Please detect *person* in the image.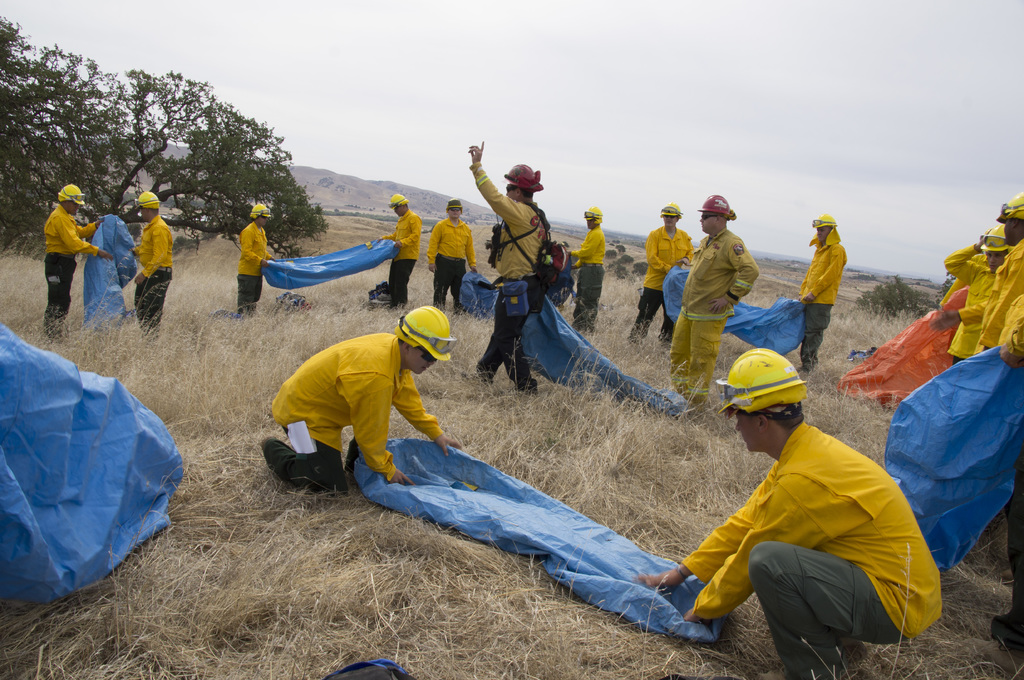
<bbox>40, 182, 119, 338</bbox>.
